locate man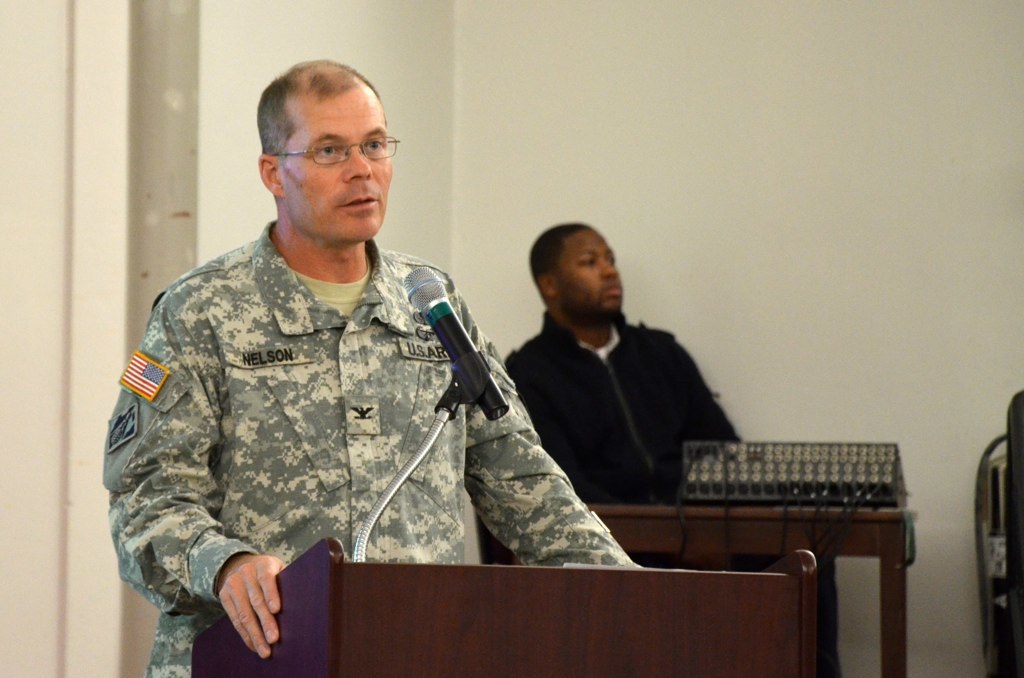
504, 223, 749, 505
